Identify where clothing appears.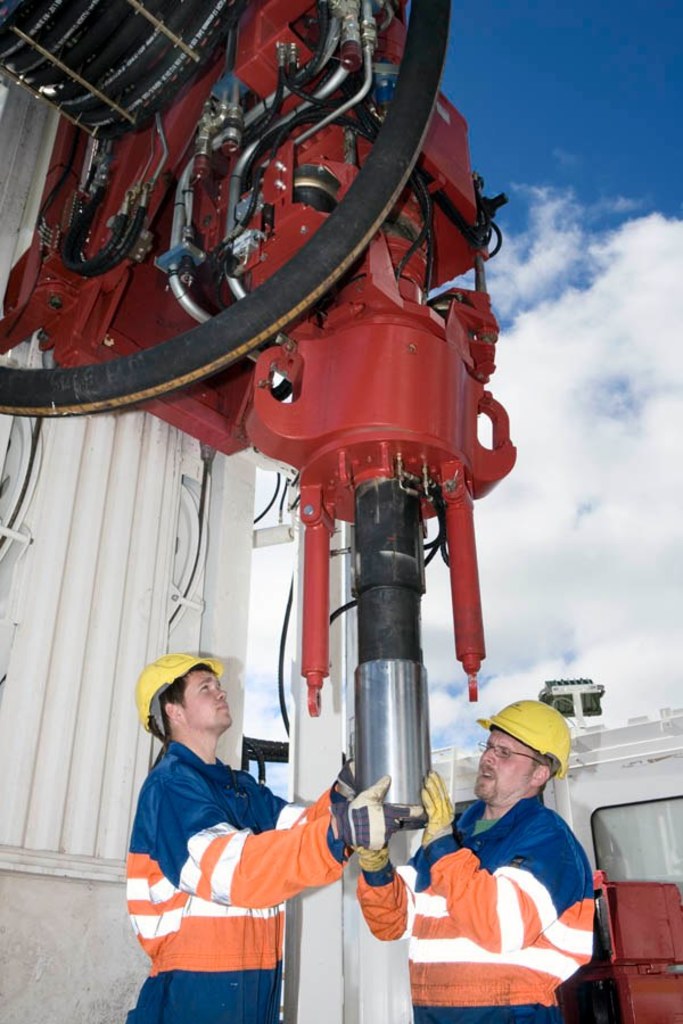
Appears at bbox=[346, 793, 600, 1022].
